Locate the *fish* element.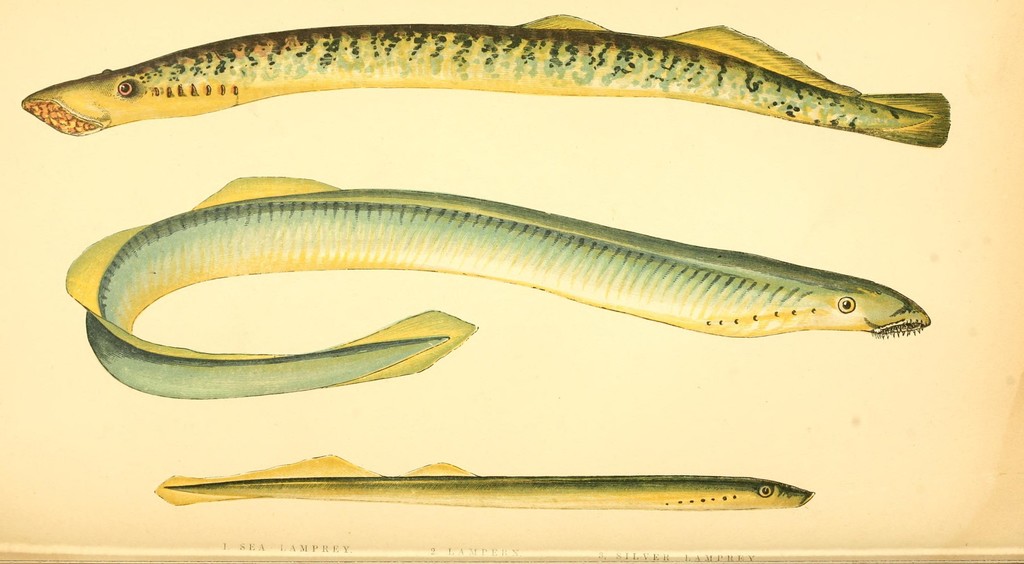
Element bbox: crop(152, 449, 820, 510).
